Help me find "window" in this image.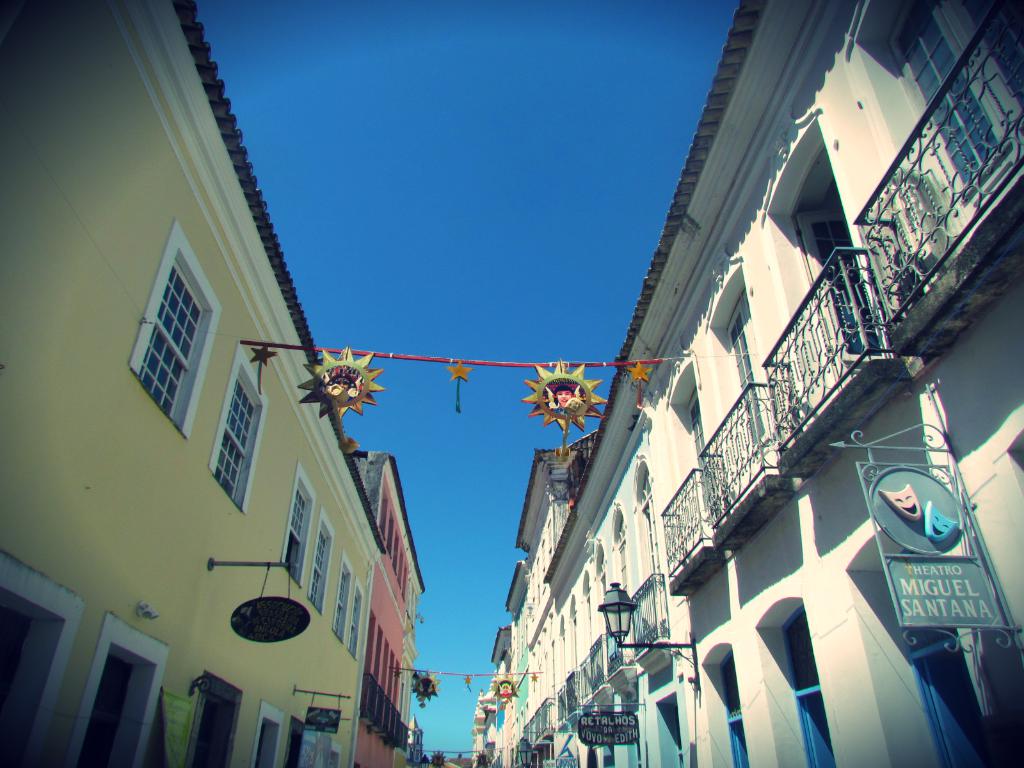
Found it: 334 548 353 644.
